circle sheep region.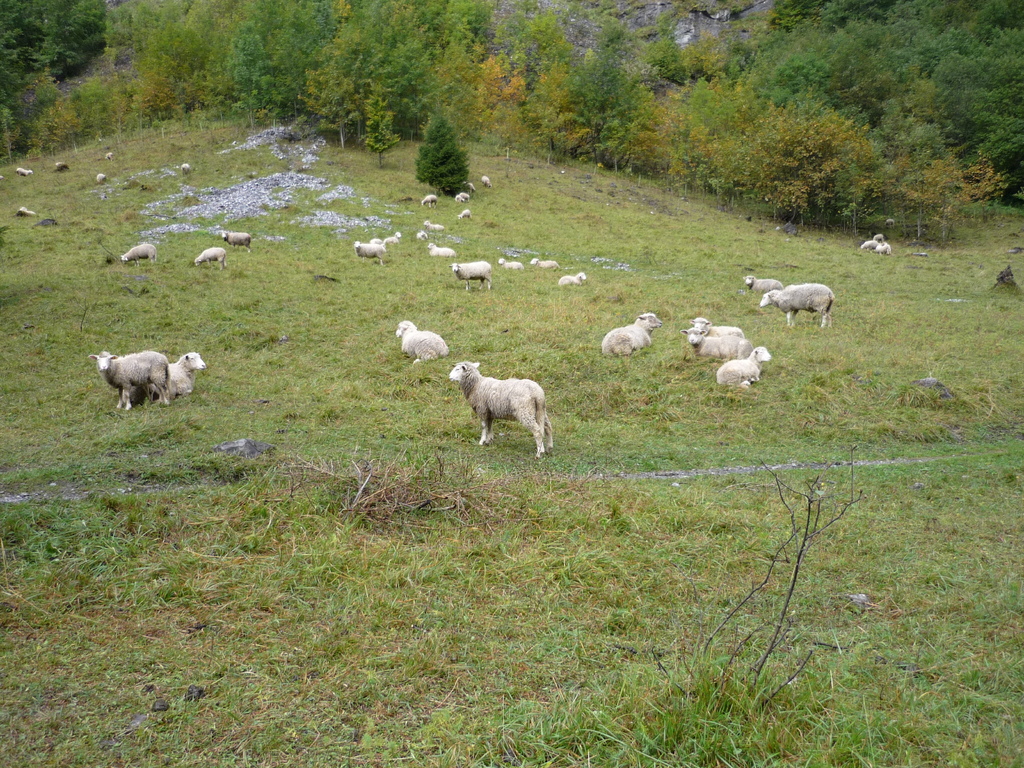
Region: {"x1": 461, "y1": 177, "x2": 476, "y2": 200}.
